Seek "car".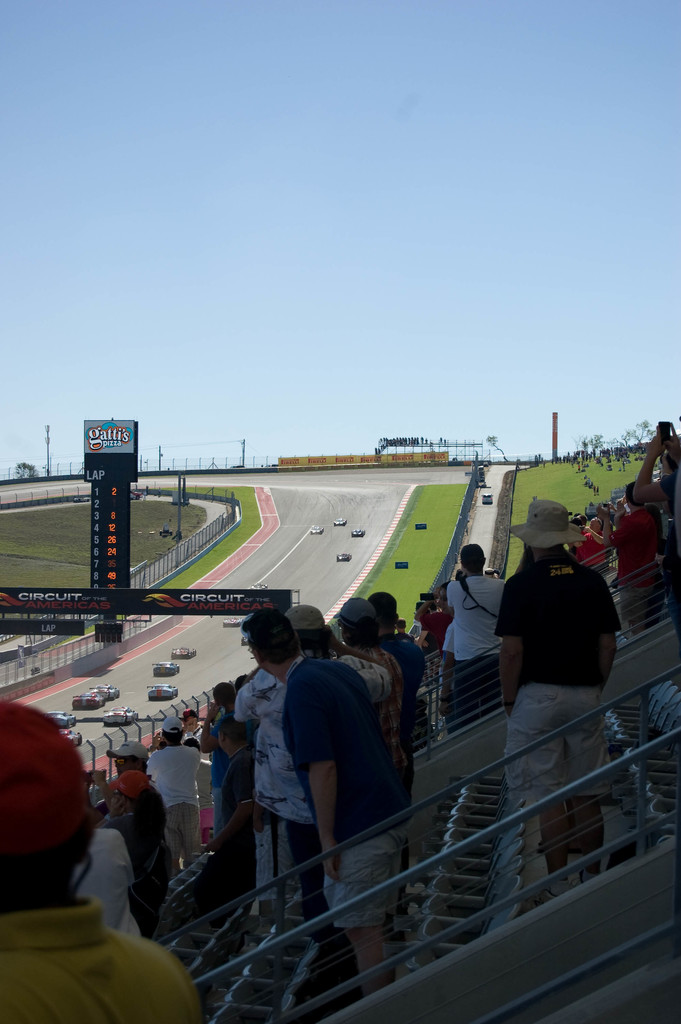
[49, 712, 73, 724].
